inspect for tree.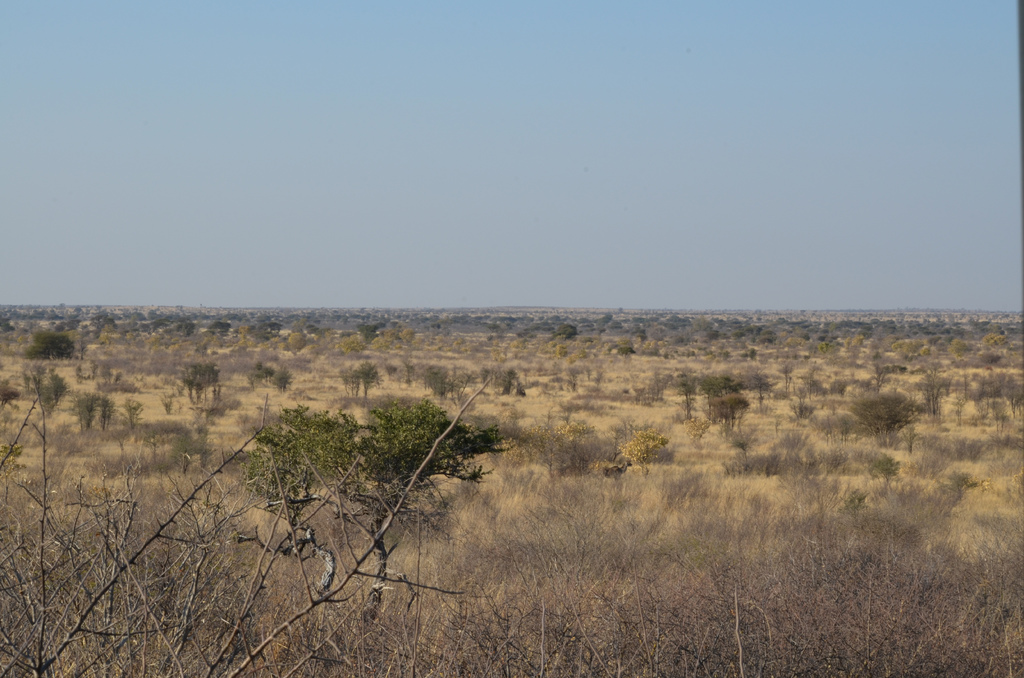
Inspection: (left=685, top=364, right=730, bottom=418).
